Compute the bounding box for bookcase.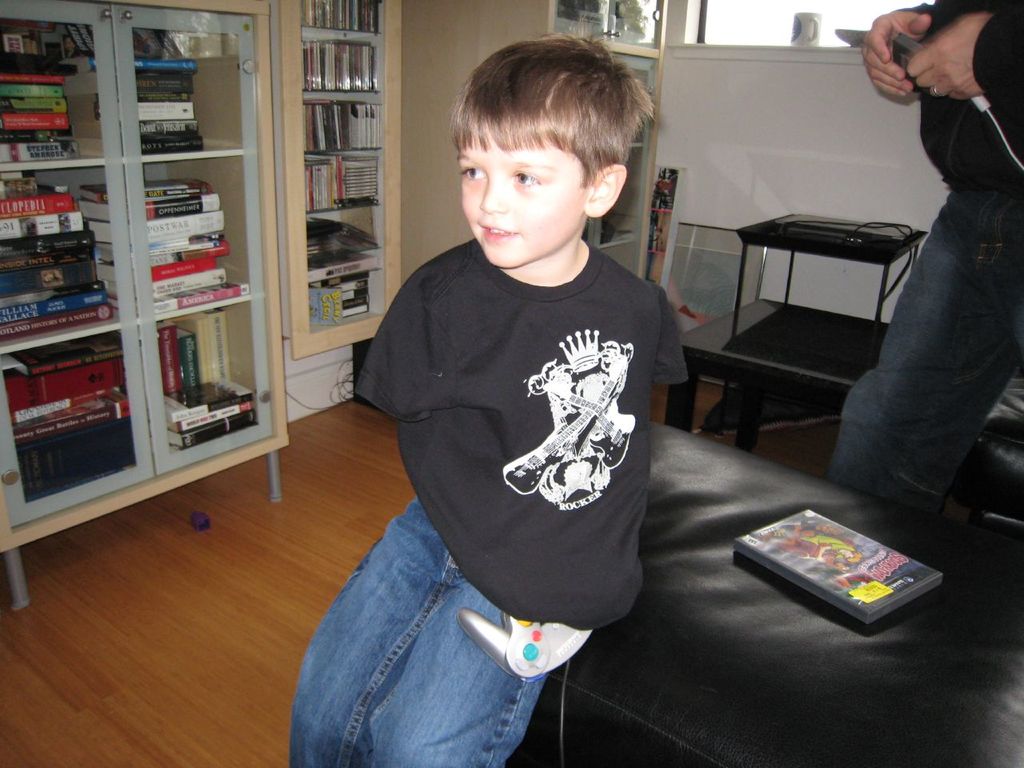
rect(267, 12, 390, 290).
